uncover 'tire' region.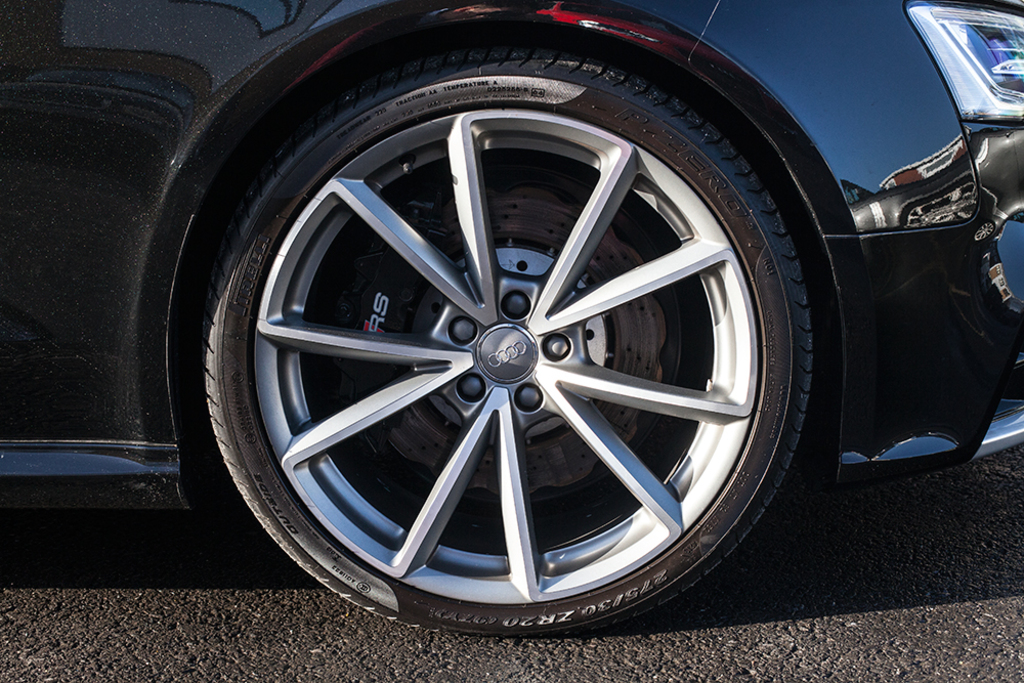
Uncovered: [169,44,827,643].
